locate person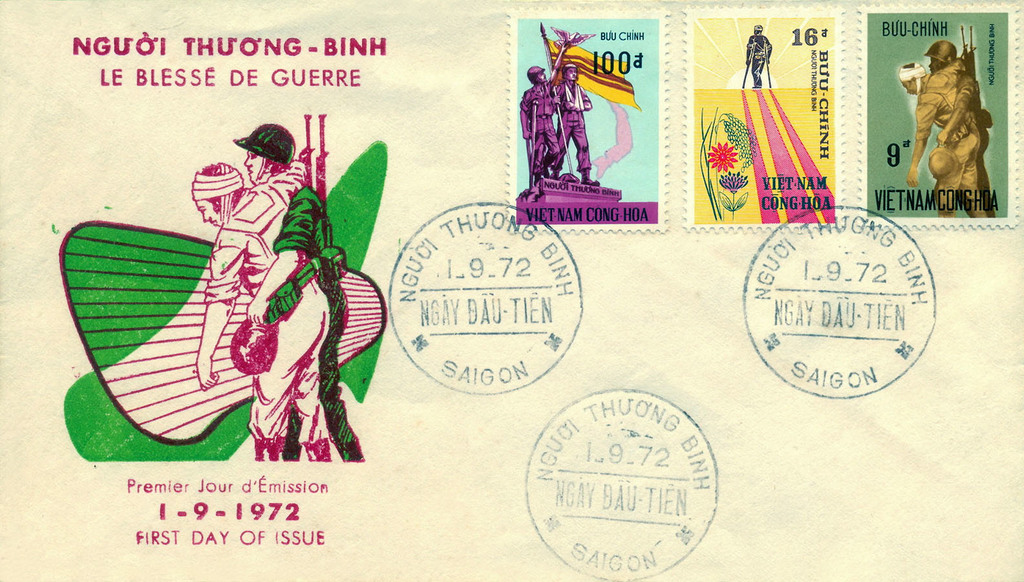
pyautogui.locateOnScreen(519, 60, 564, 189)
